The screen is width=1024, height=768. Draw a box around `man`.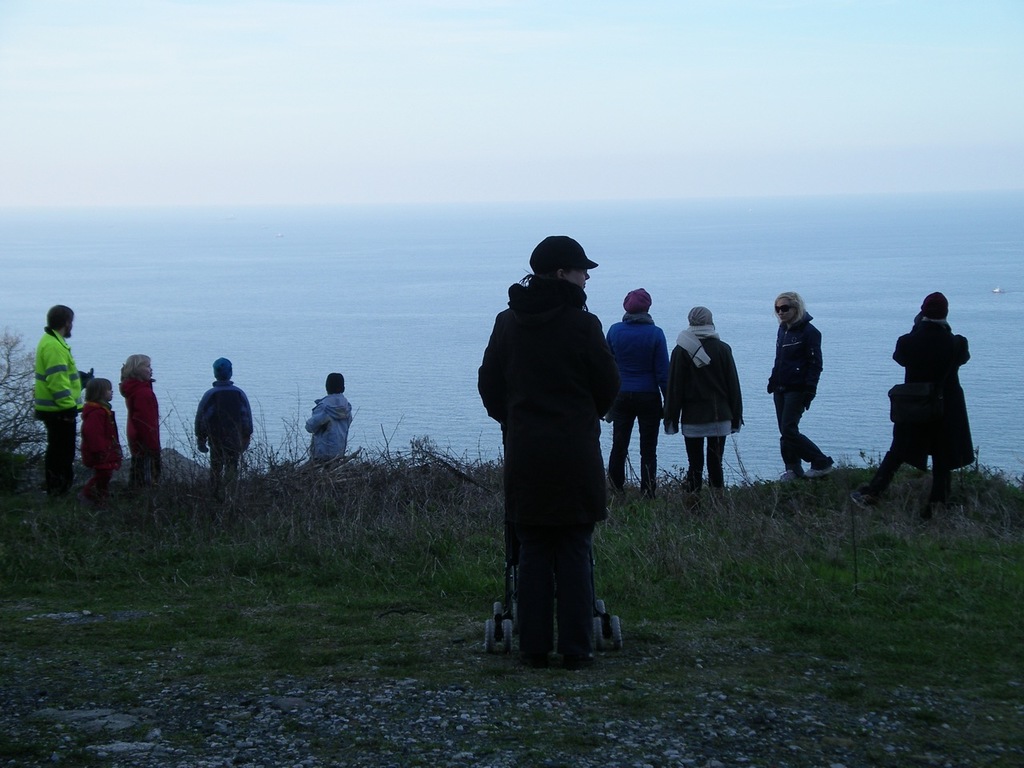
<region>34, 306, 98, 502</region>.
